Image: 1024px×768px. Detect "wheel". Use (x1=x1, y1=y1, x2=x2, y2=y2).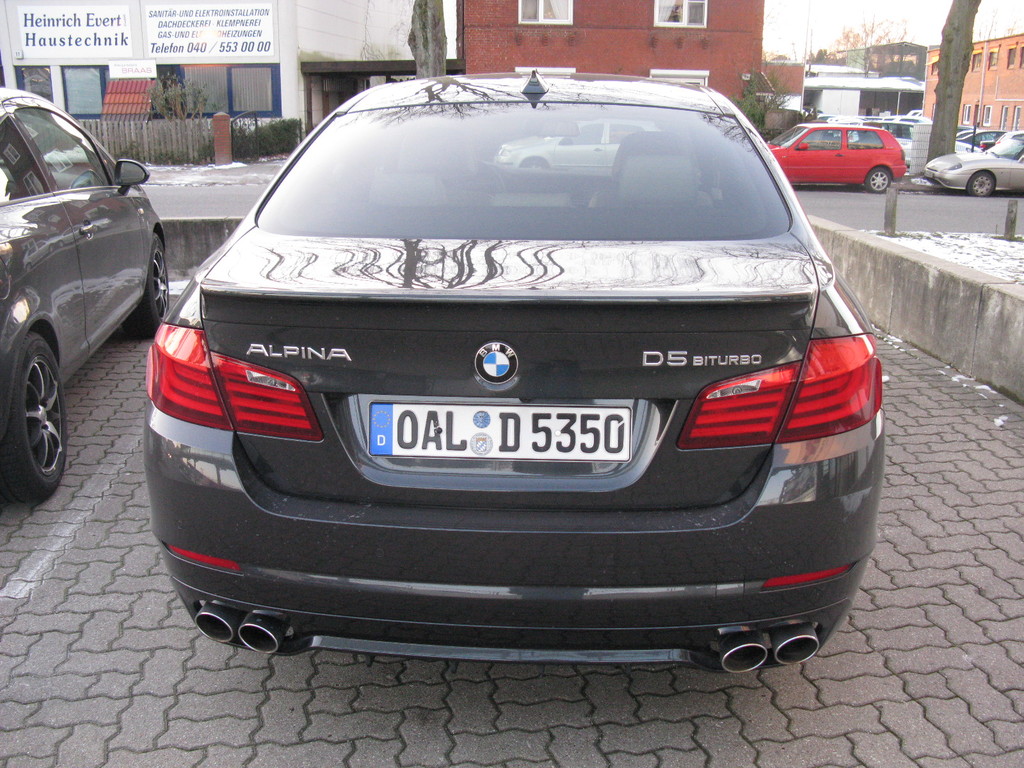
(x1=865, y1=164, x2=900, y2=196).
